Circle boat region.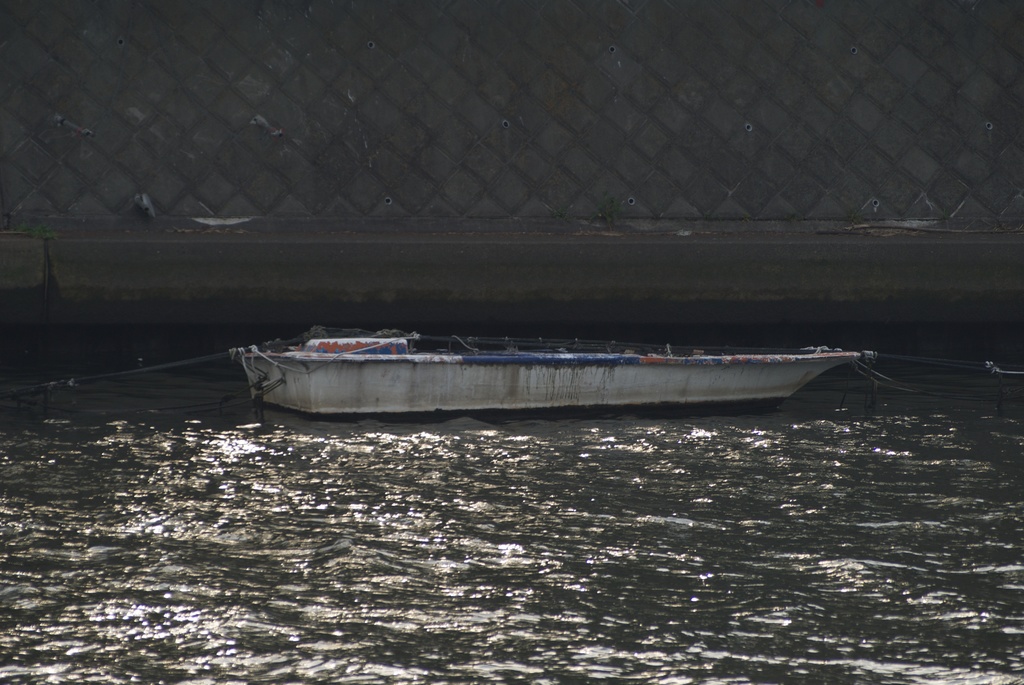
Region: 172:297:977:417.
